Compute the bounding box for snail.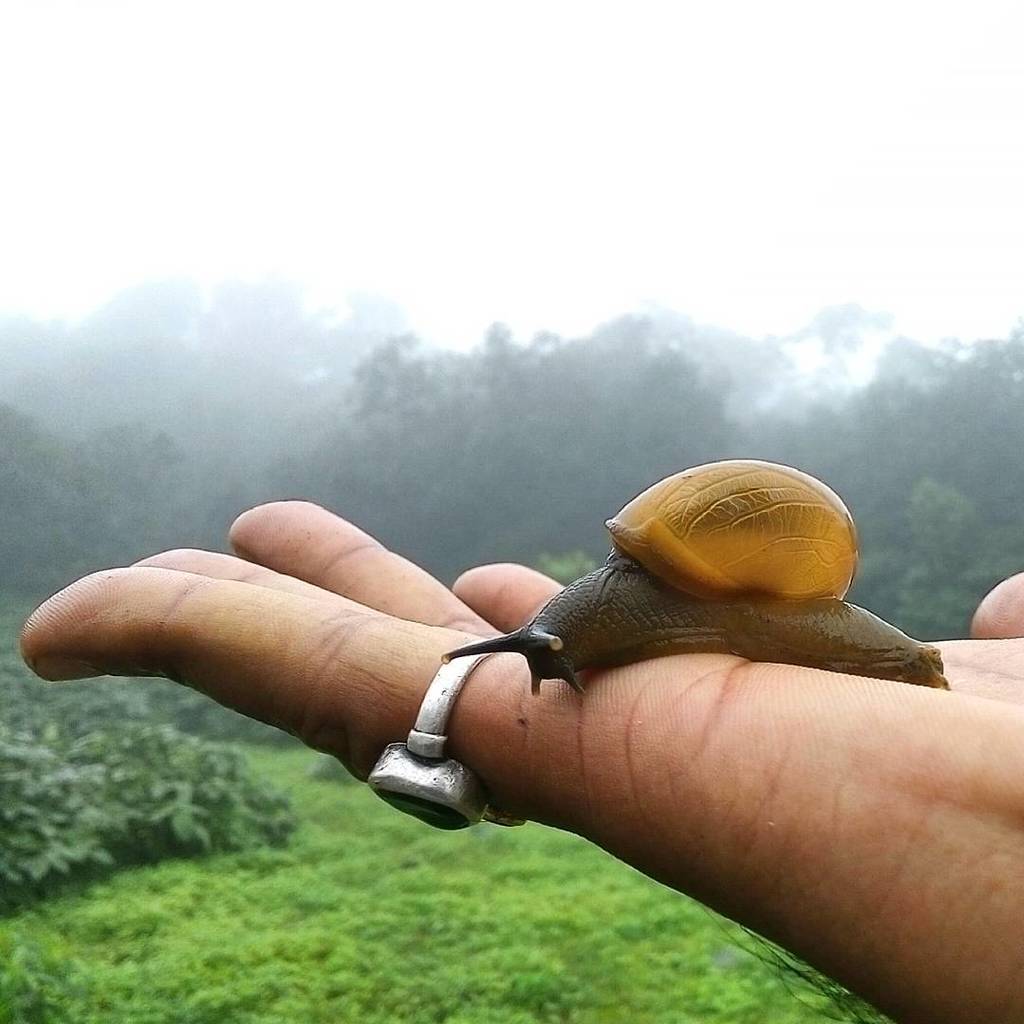
(441,453,951,694).
